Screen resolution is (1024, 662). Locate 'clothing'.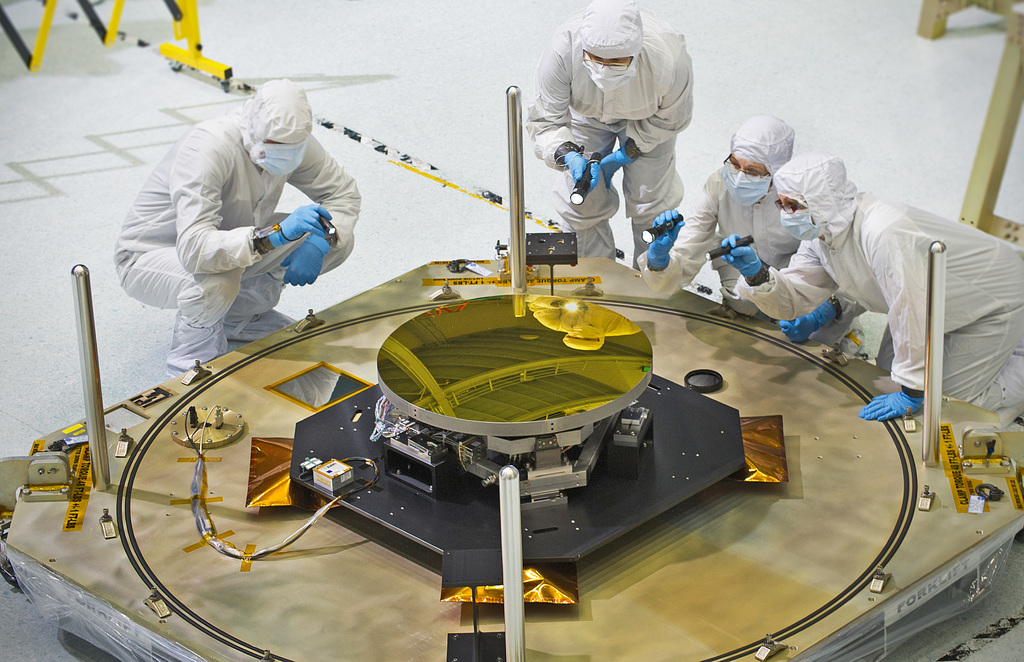
detection(634, 119, 792, 299).
